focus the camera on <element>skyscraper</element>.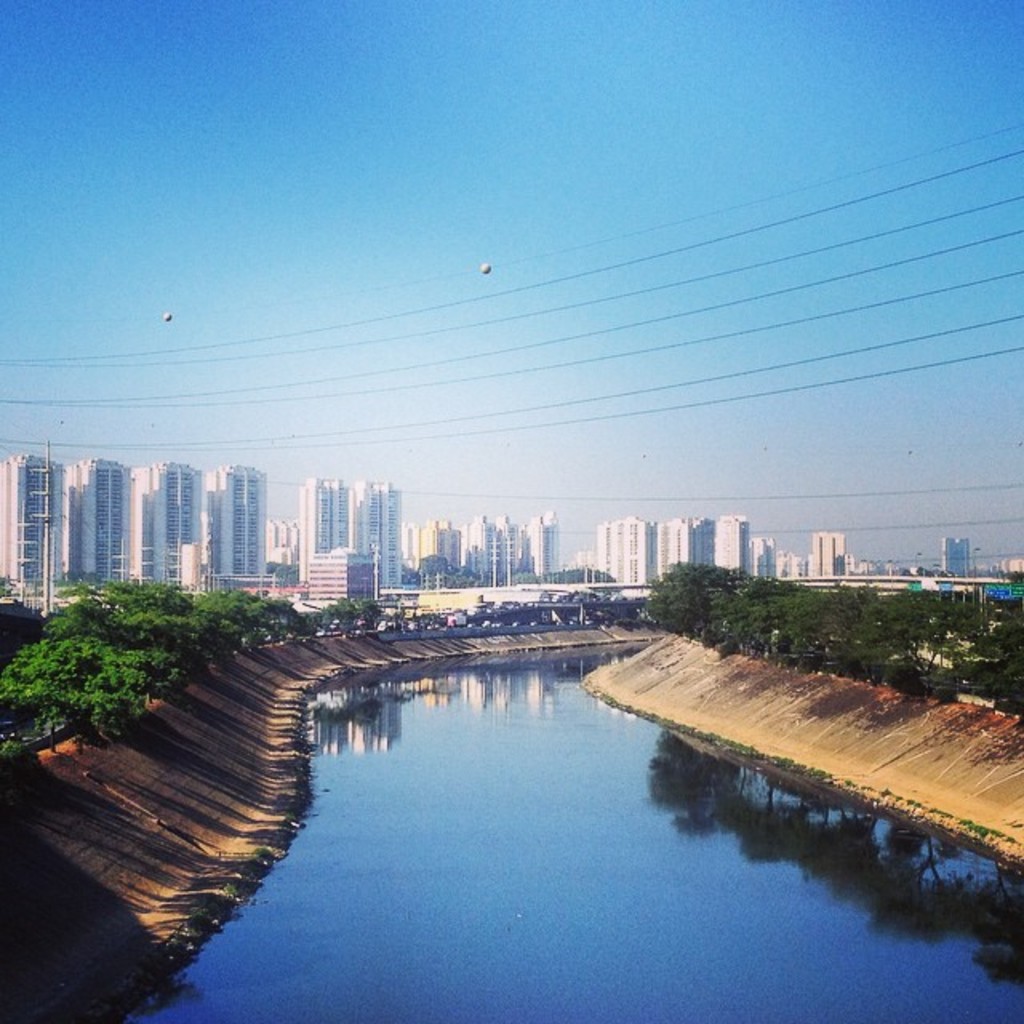
Focus region: 814,533,843,576.
